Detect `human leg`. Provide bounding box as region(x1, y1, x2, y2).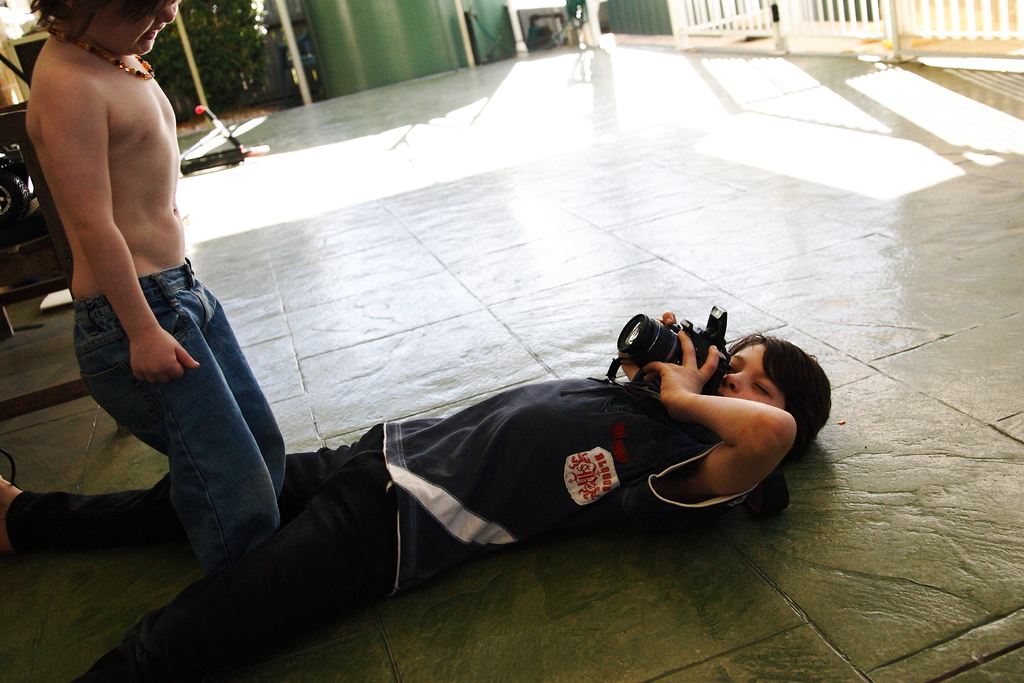
region(84, 291, 285, 557).
